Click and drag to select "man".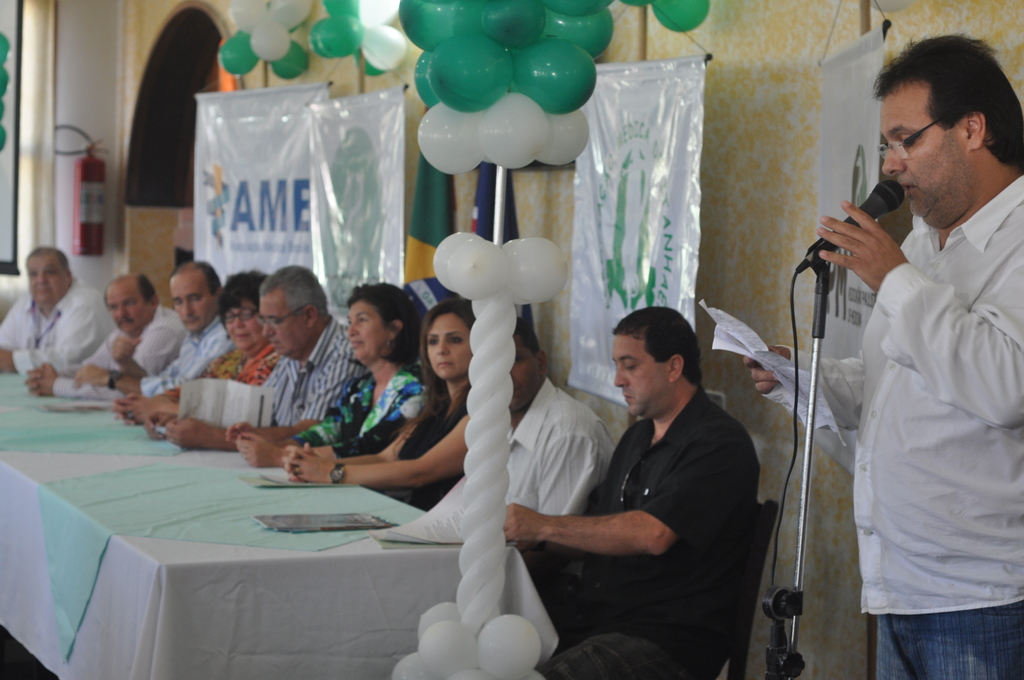
Selection: l=0, t=245, r=120, b=376.
